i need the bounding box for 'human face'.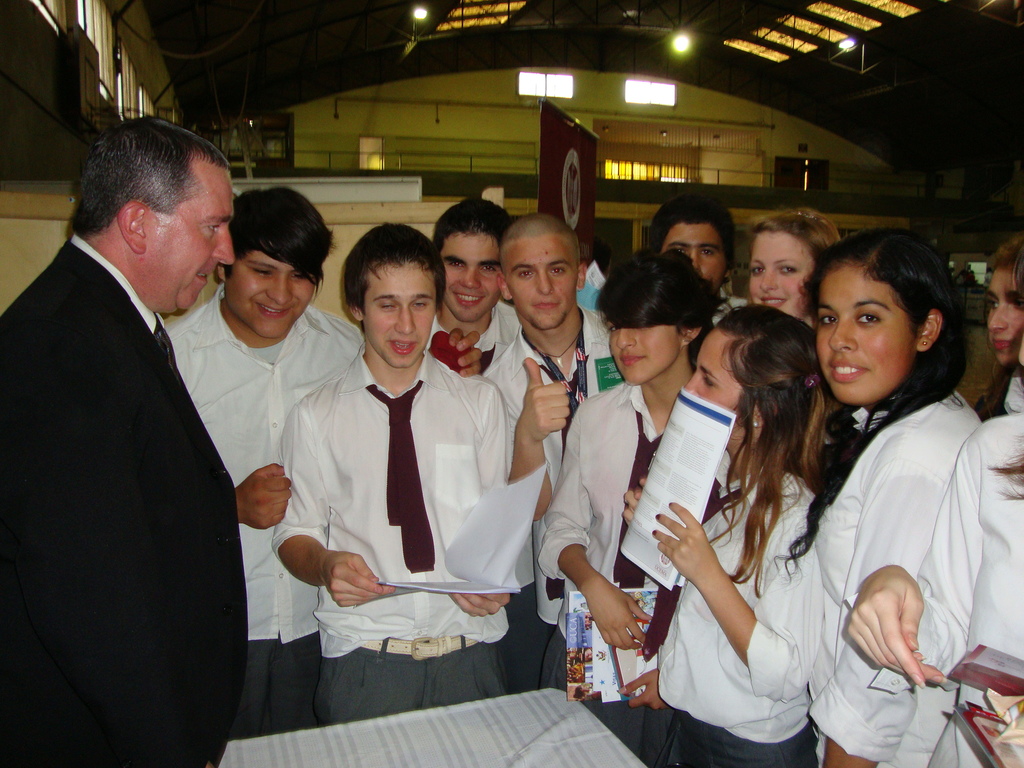
Here it is: <bbox>225, 252, 315, 337</bbox>.
